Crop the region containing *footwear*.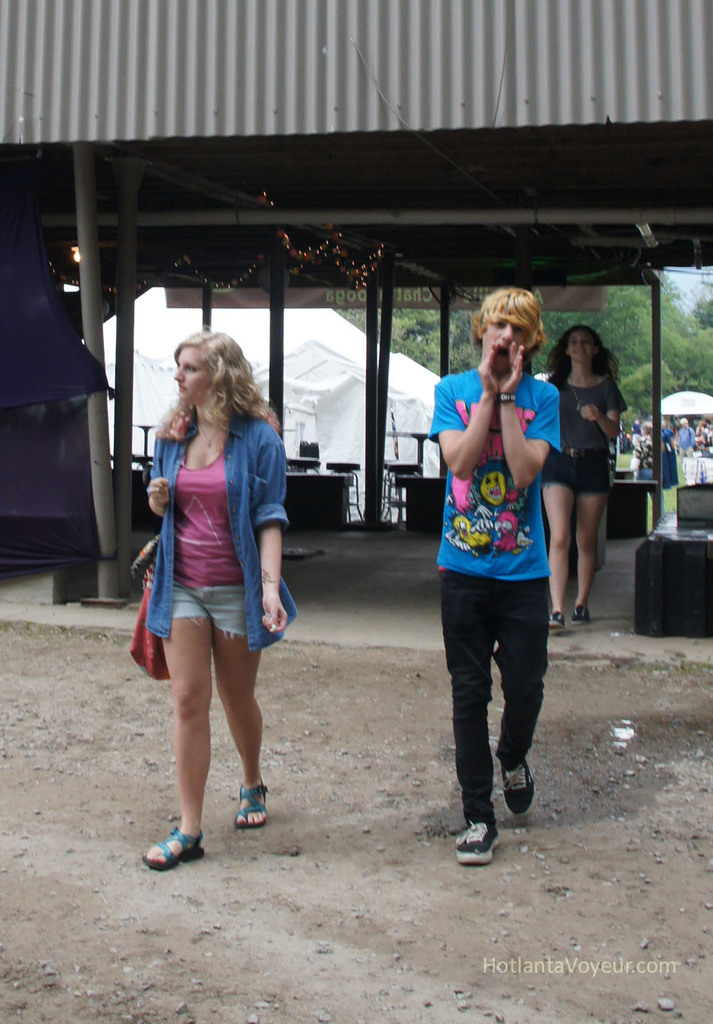
Crop region: x1=453 y1=810 x2=506 y2=863.
